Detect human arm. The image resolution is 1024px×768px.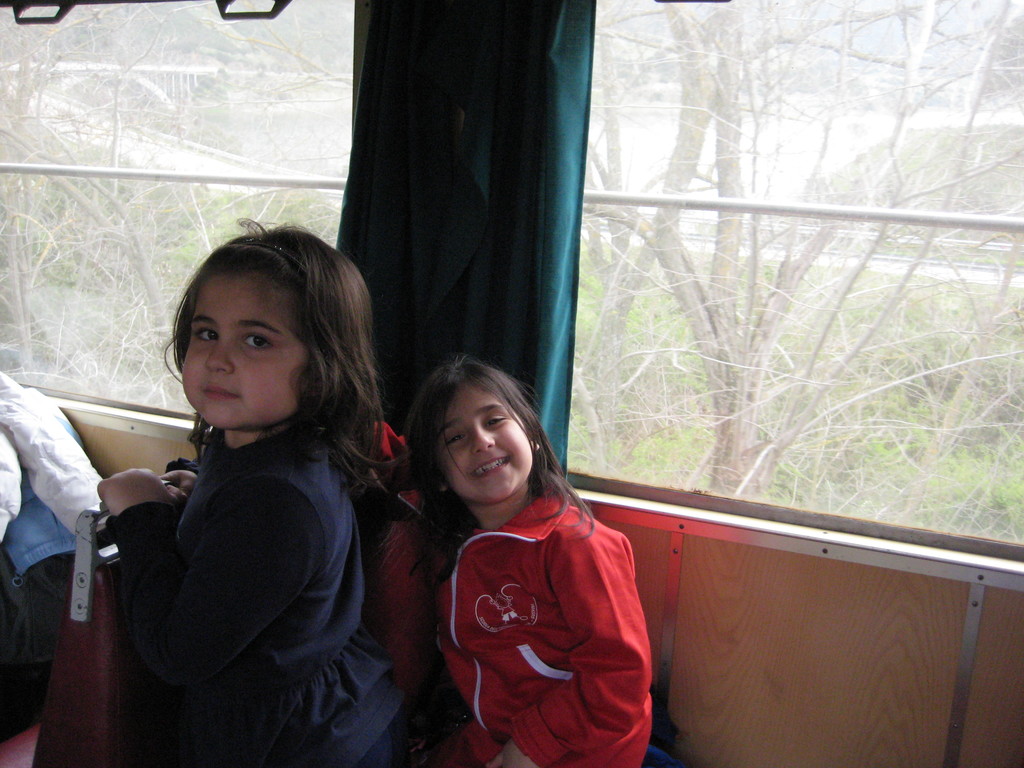
rect(499, 520, 655, 767).
